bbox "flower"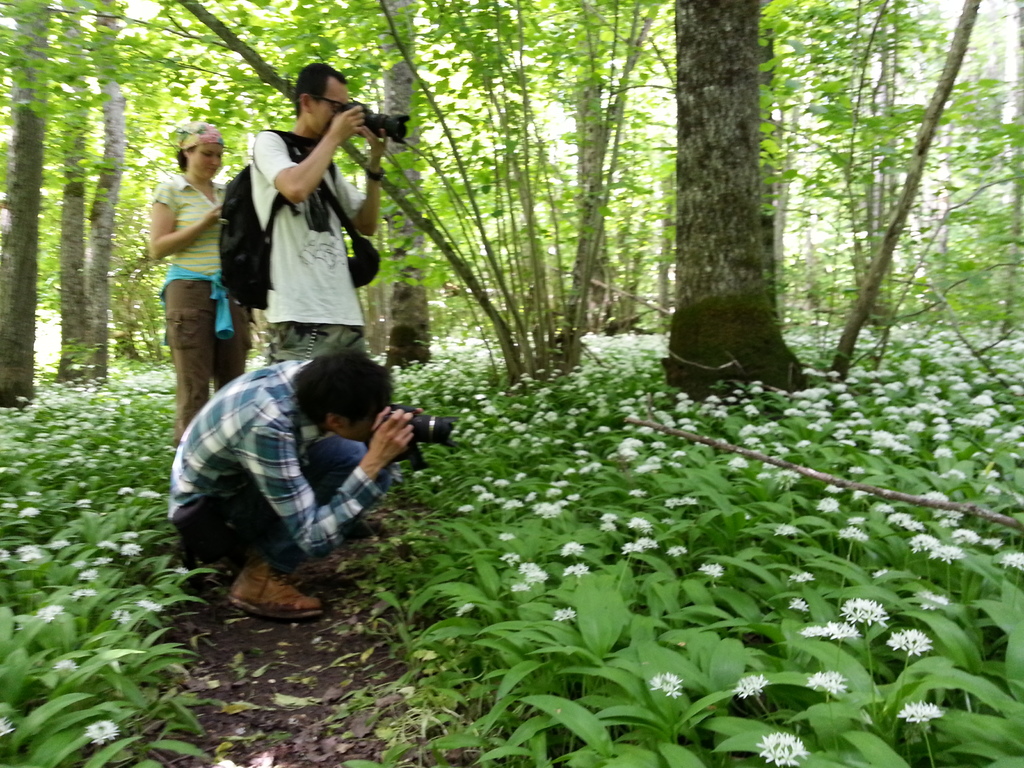
region(886, 630, 929, 662)
